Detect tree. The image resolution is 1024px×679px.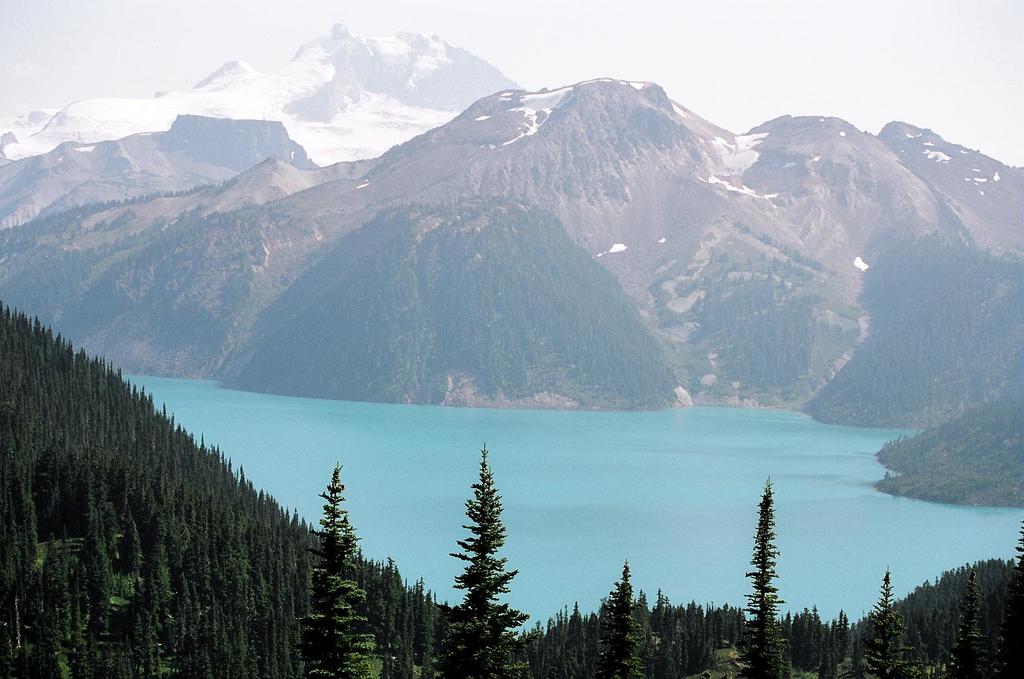
434 442 531 676.
